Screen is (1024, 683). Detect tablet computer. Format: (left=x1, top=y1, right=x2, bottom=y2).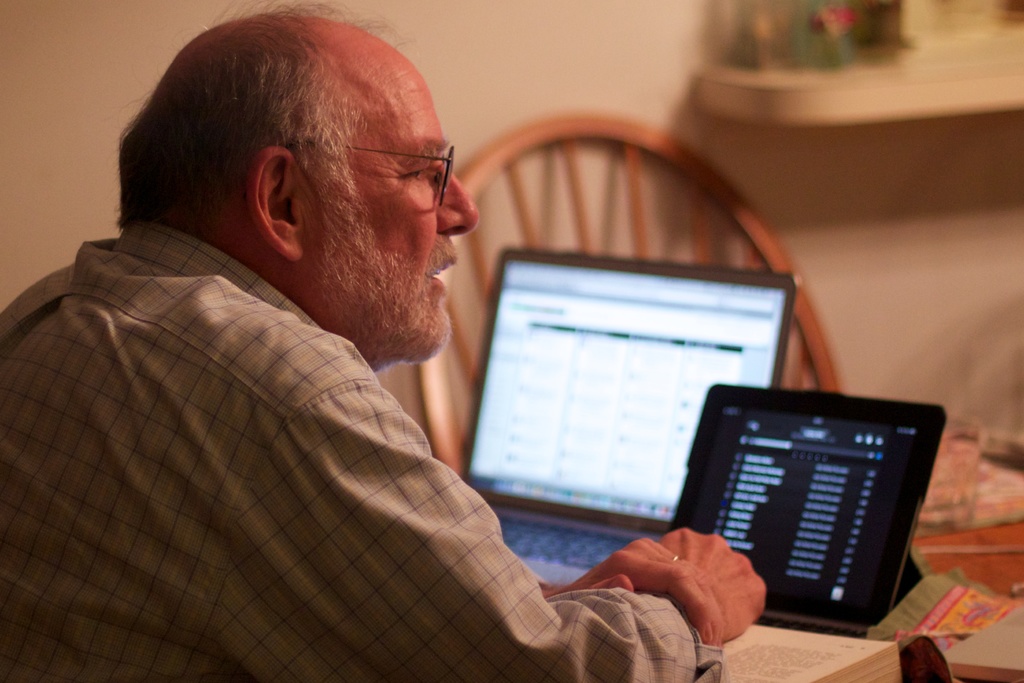
(left=665, top=379, right=951, bottom=633).
